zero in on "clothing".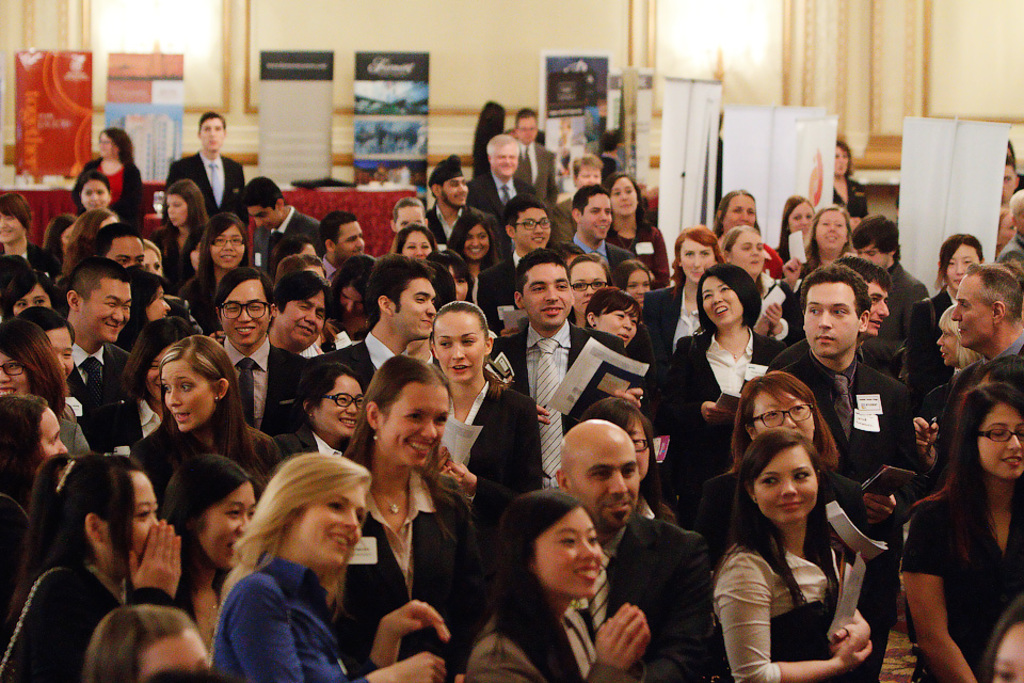
Zeroed in: x1=265, y1=211, x2=319, y2=274.
